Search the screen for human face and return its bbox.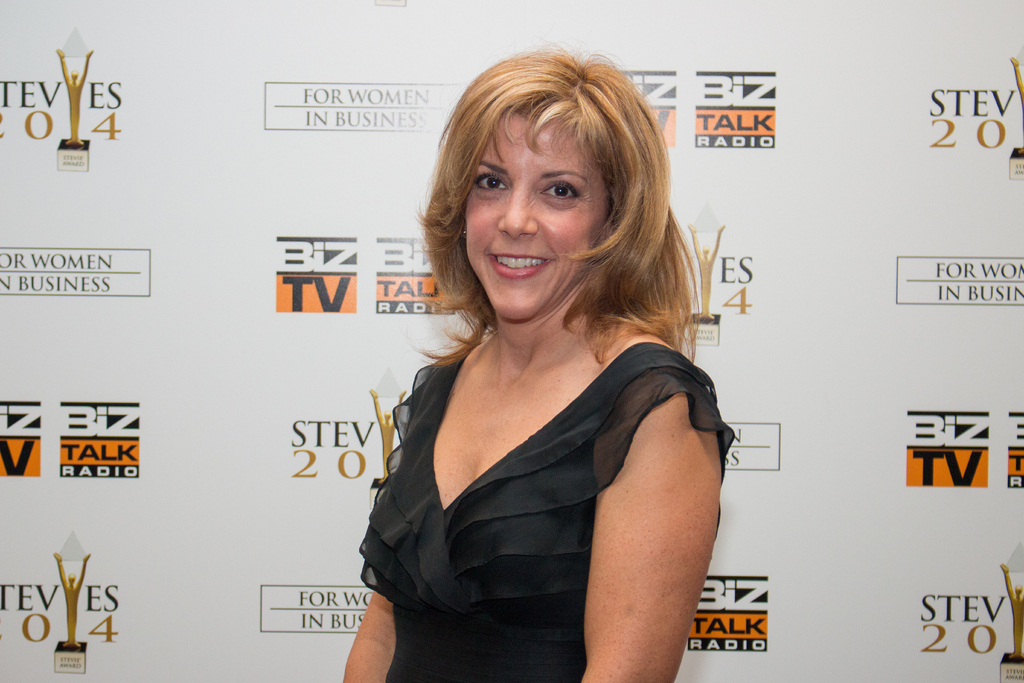
Found: bbox=(444, 99, 639, 315).
